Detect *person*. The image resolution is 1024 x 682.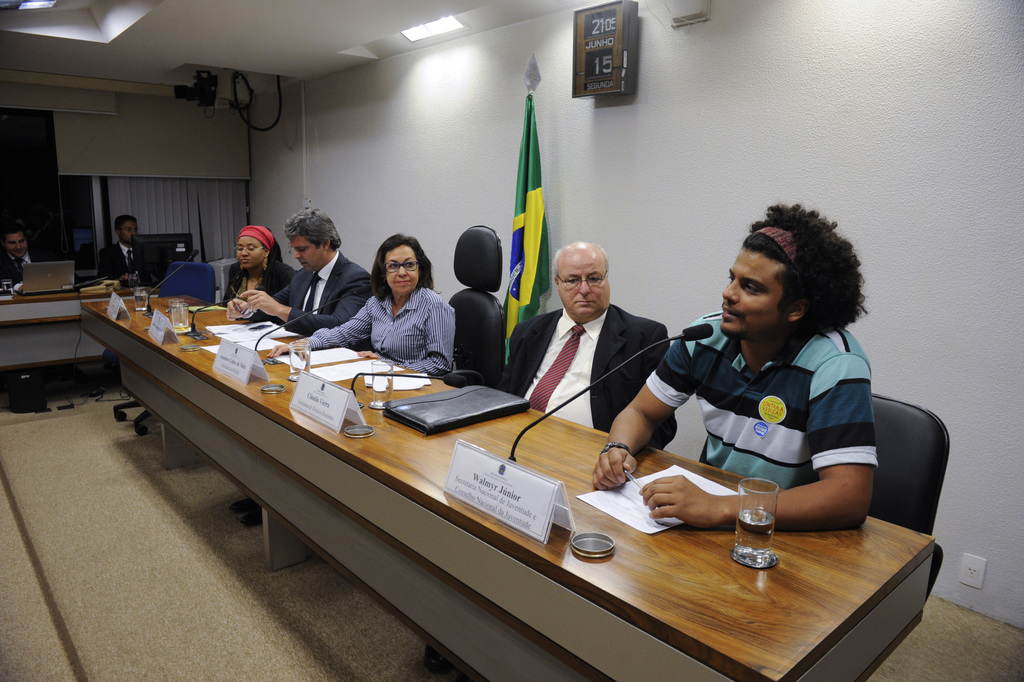
pyautogui.locateOnScreen(100, 213, 168, 284).
